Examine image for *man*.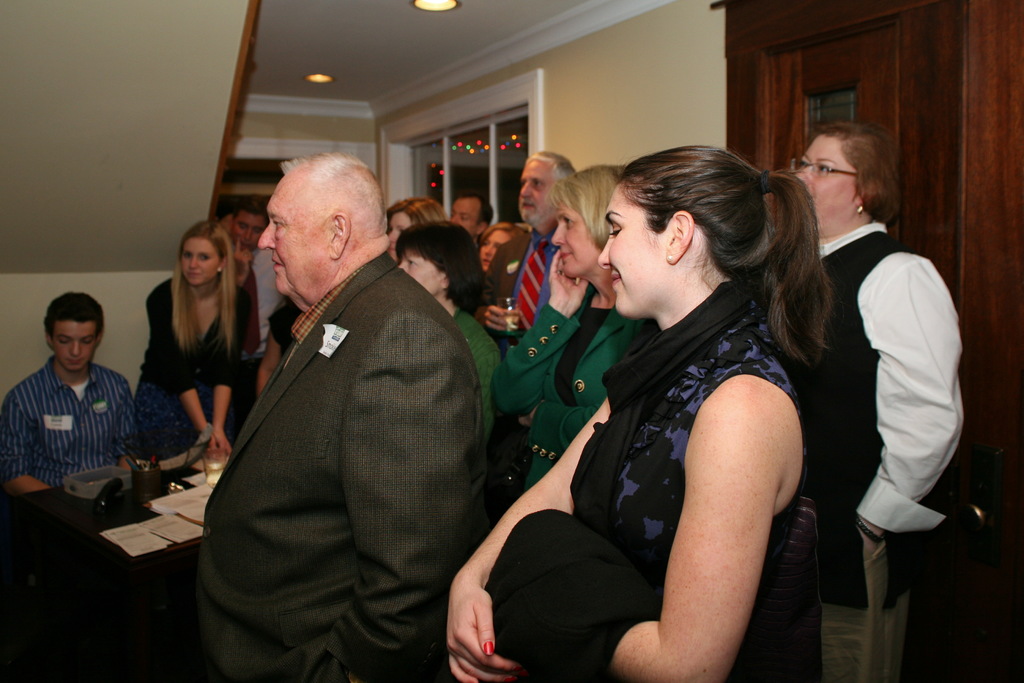
Examination result: box=[195, 139, 493, 680].
